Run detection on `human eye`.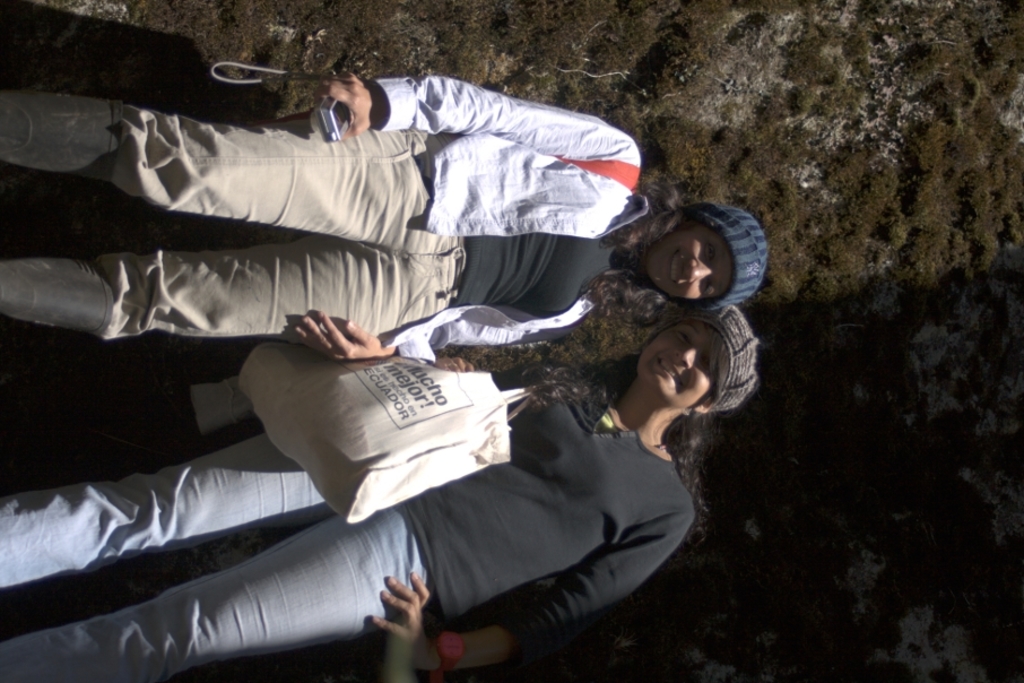
Result: bbox=[702, 242, 718, 265].
